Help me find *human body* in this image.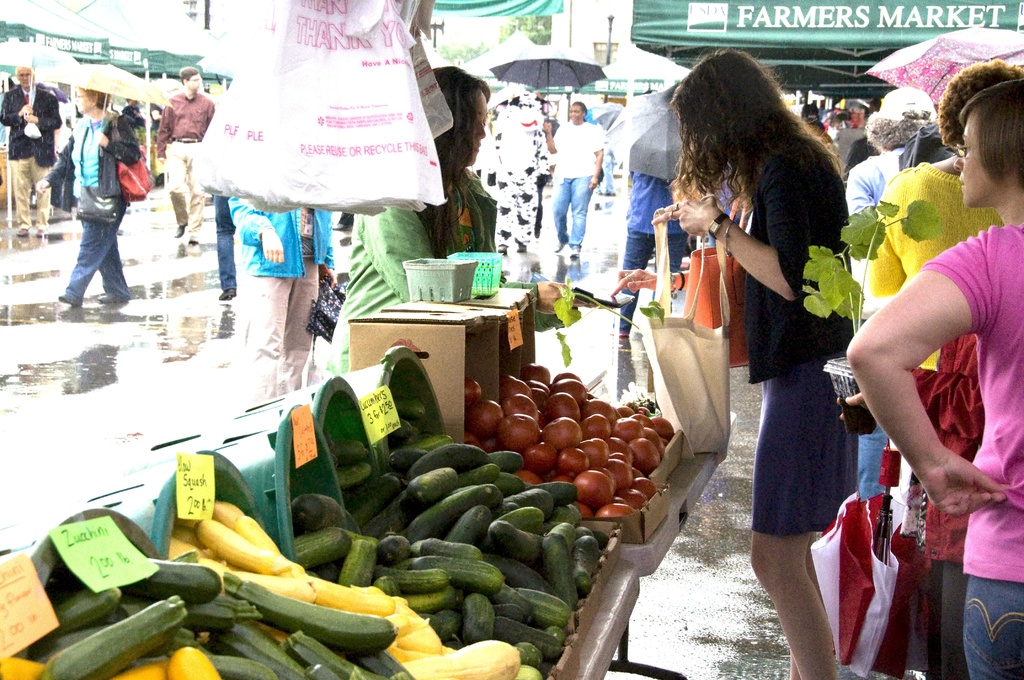
Found it: 849/86/939/497.
